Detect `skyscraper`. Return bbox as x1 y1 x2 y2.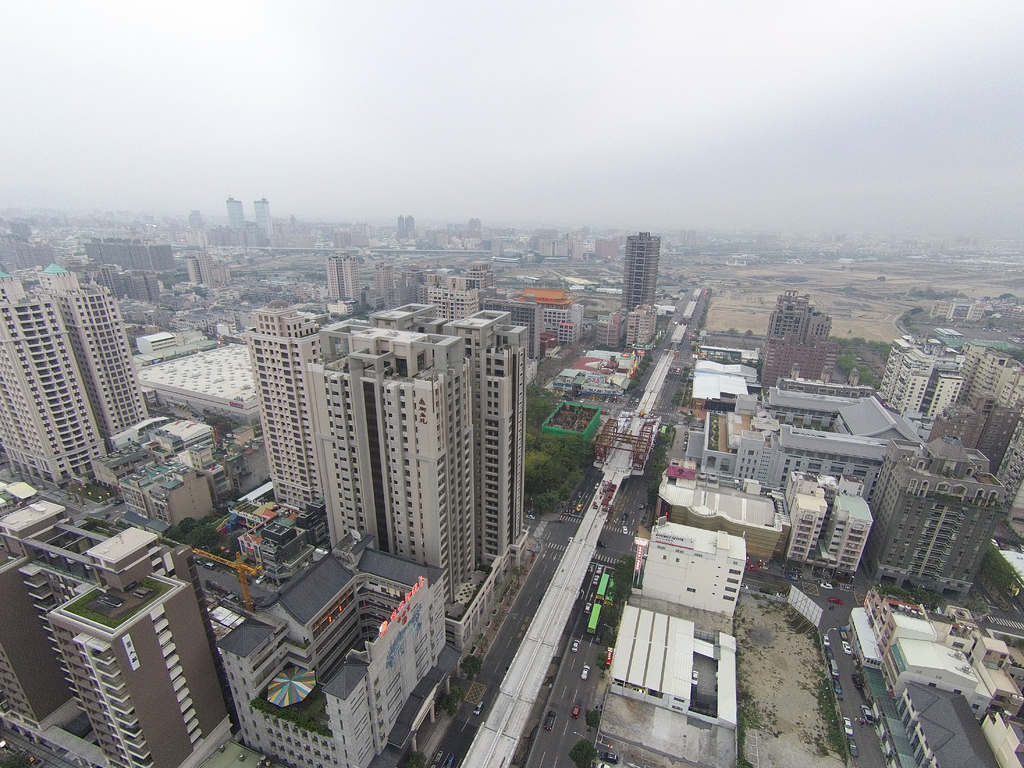
258 297 532 650.
